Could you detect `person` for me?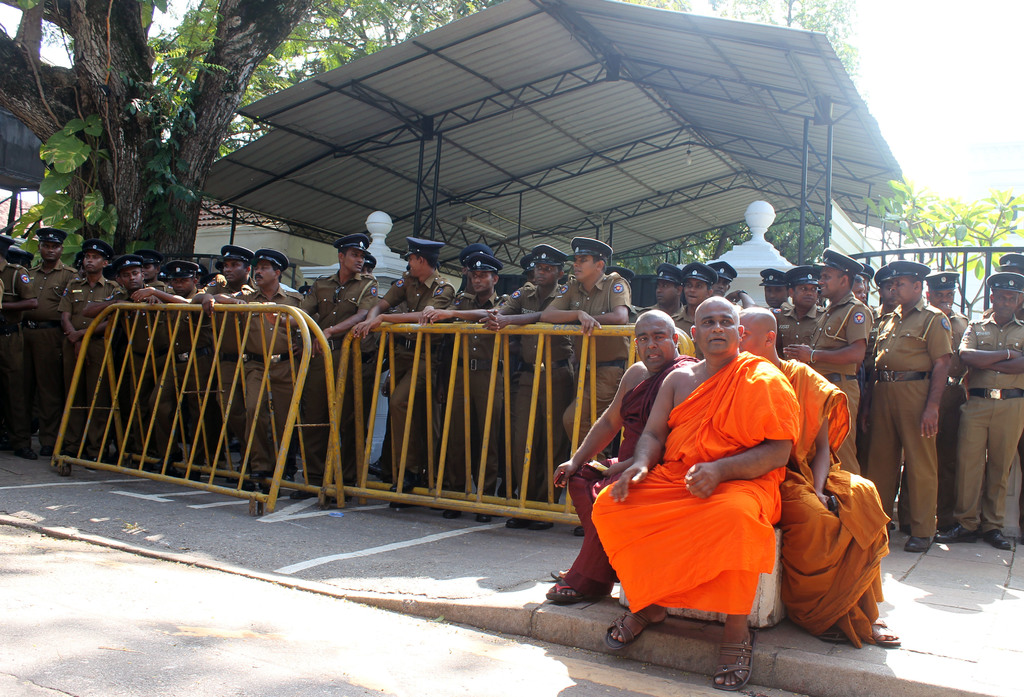
Detection result: 674:259:719:359.
